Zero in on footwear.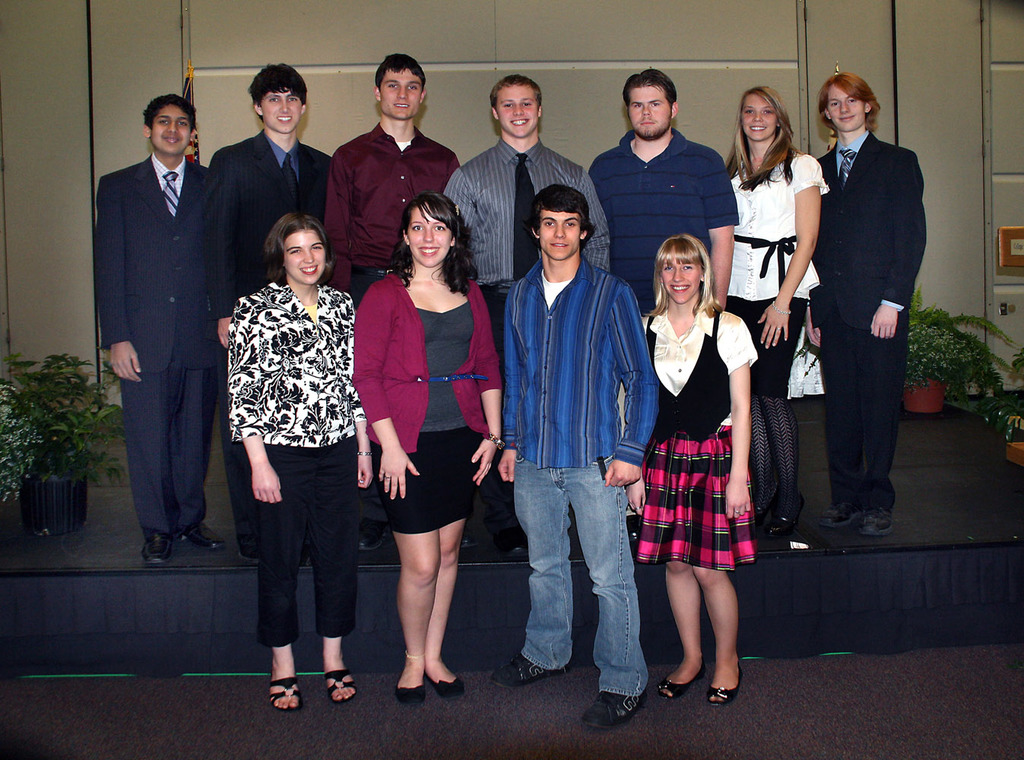
Zeroed in: BBox(332, 667, 352, 701).
